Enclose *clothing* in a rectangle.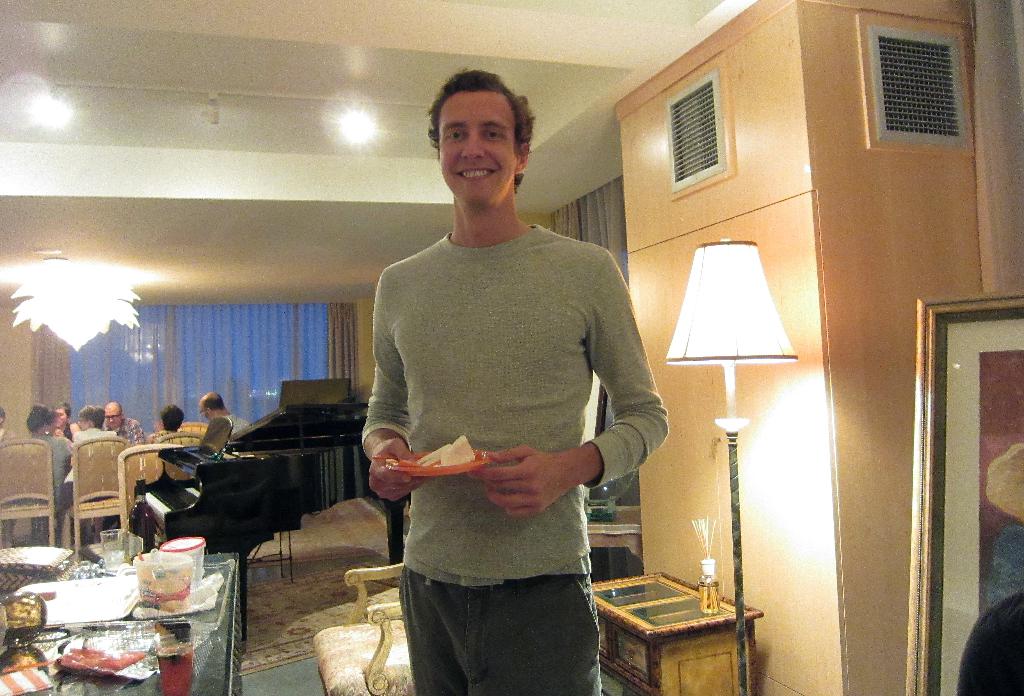
locate(59, 420, 76, 443).
